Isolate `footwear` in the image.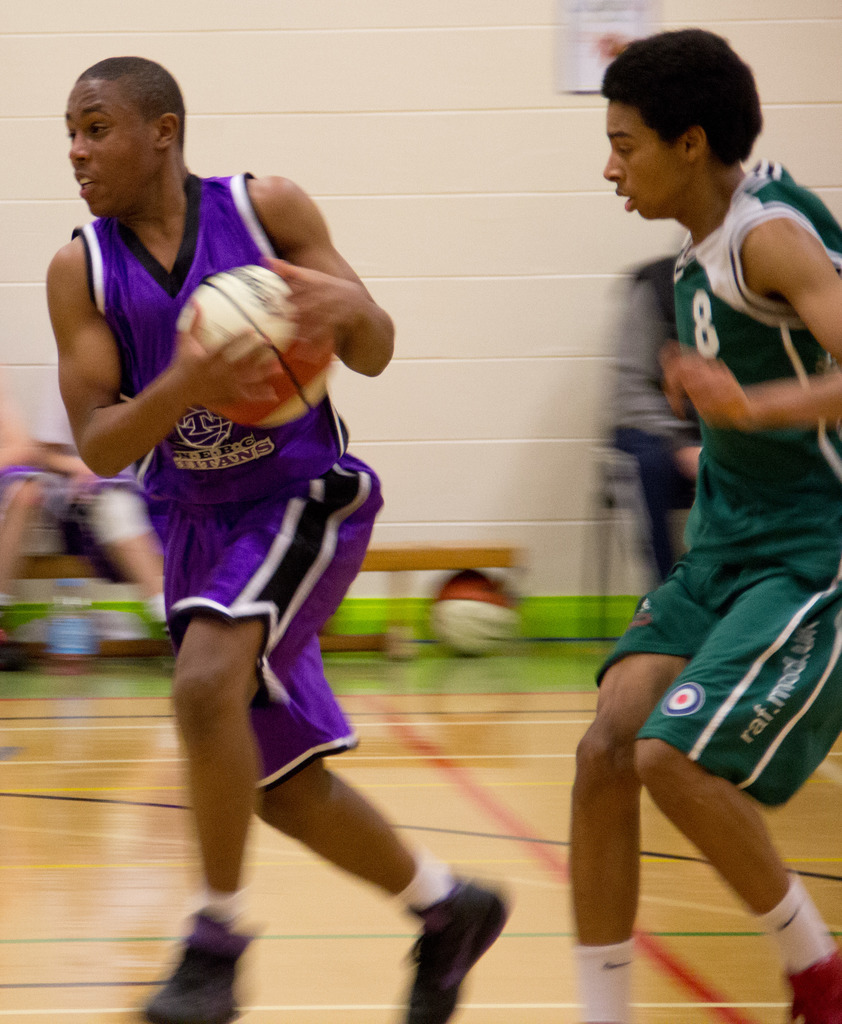
Isolated region: BBox(778, 957, 841, 1023).
